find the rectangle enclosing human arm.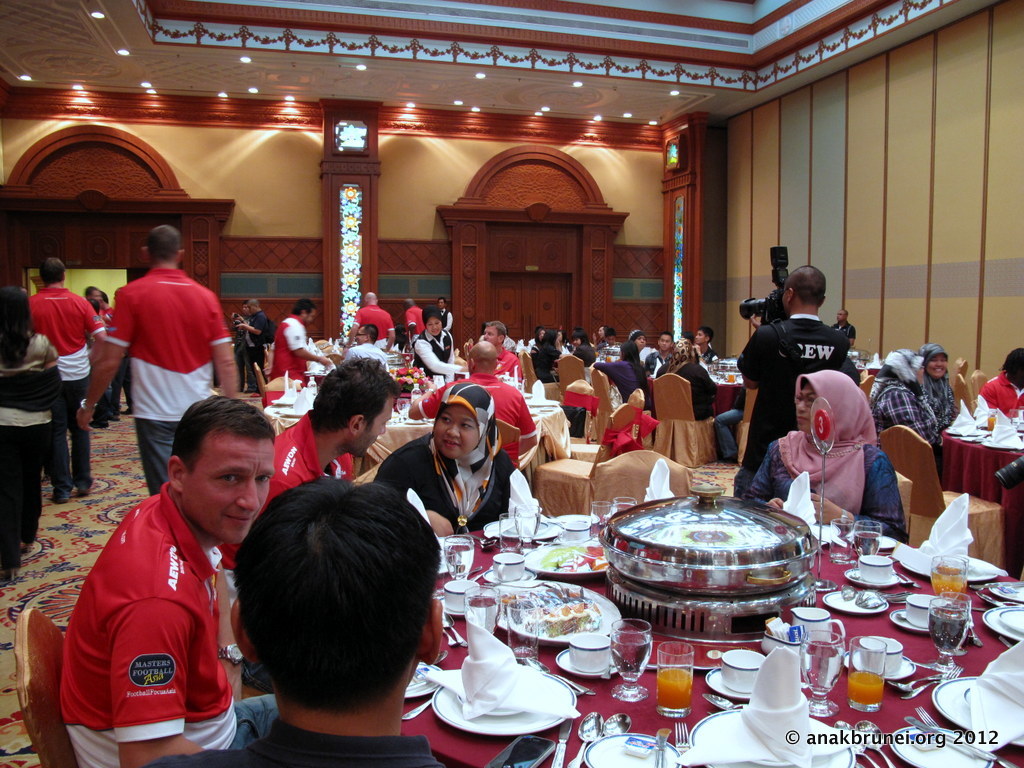
select_region(792, 451, 932, 539).
